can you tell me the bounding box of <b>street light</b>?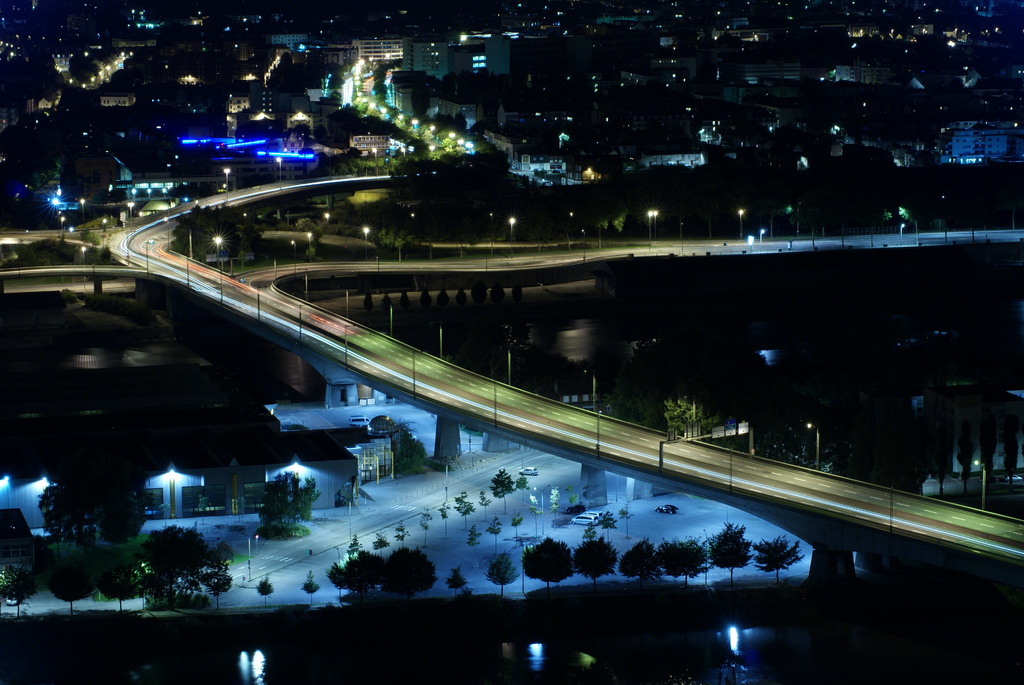
region(244, 534, 259, 581).
